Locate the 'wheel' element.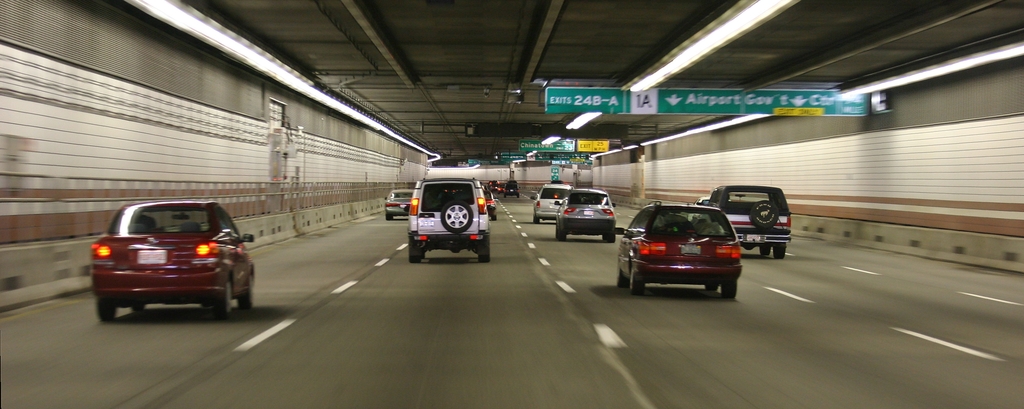
Element bbox: bbox(95, 301, 116, 326).
